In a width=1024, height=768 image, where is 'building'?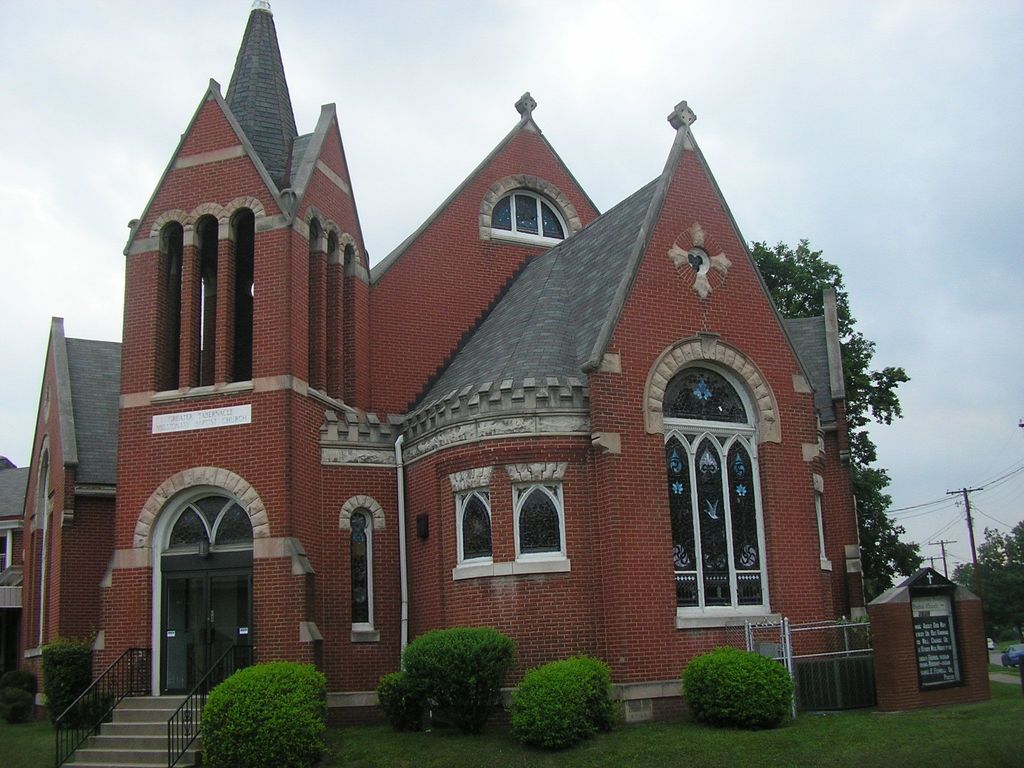
[left=0, top=0, right=982, bottom=732].
